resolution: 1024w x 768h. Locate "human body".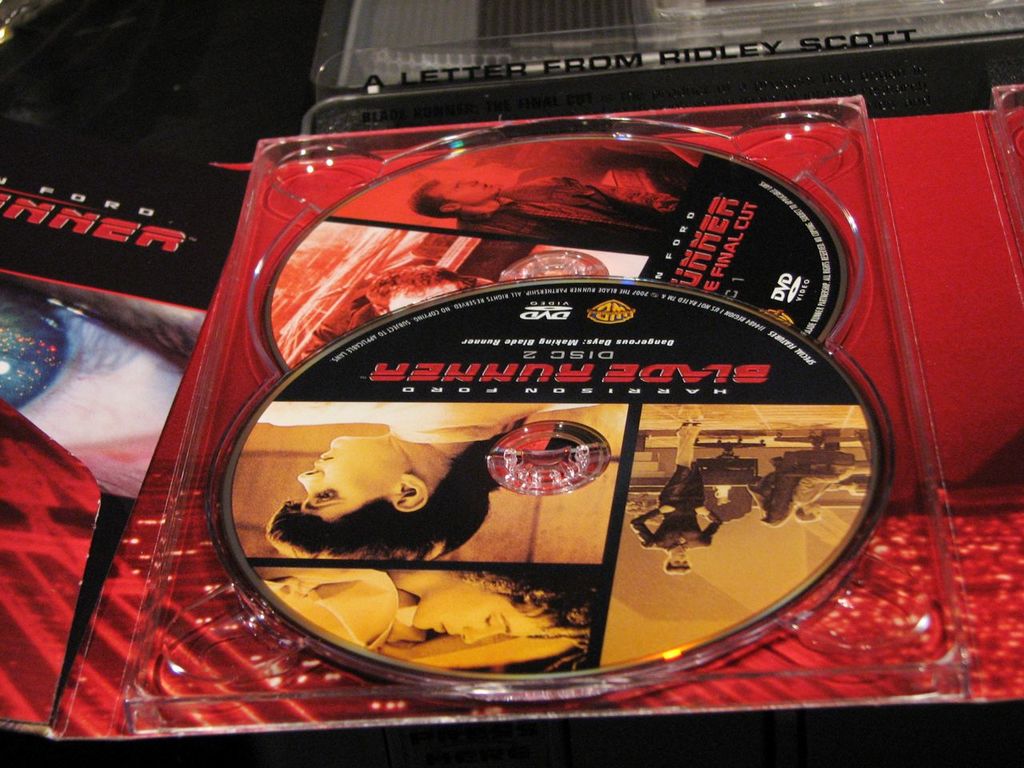
x1=798 y1=457 x2=866 y2=537.
